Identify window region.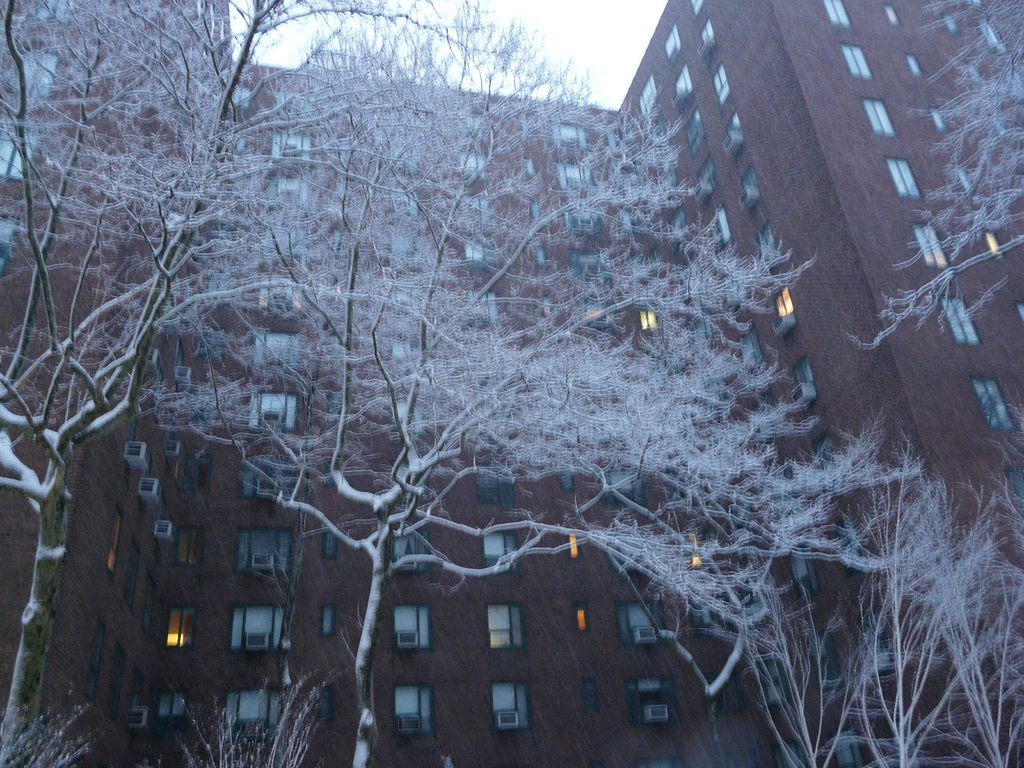
Region: bbox(522, 121, 532, 138).
